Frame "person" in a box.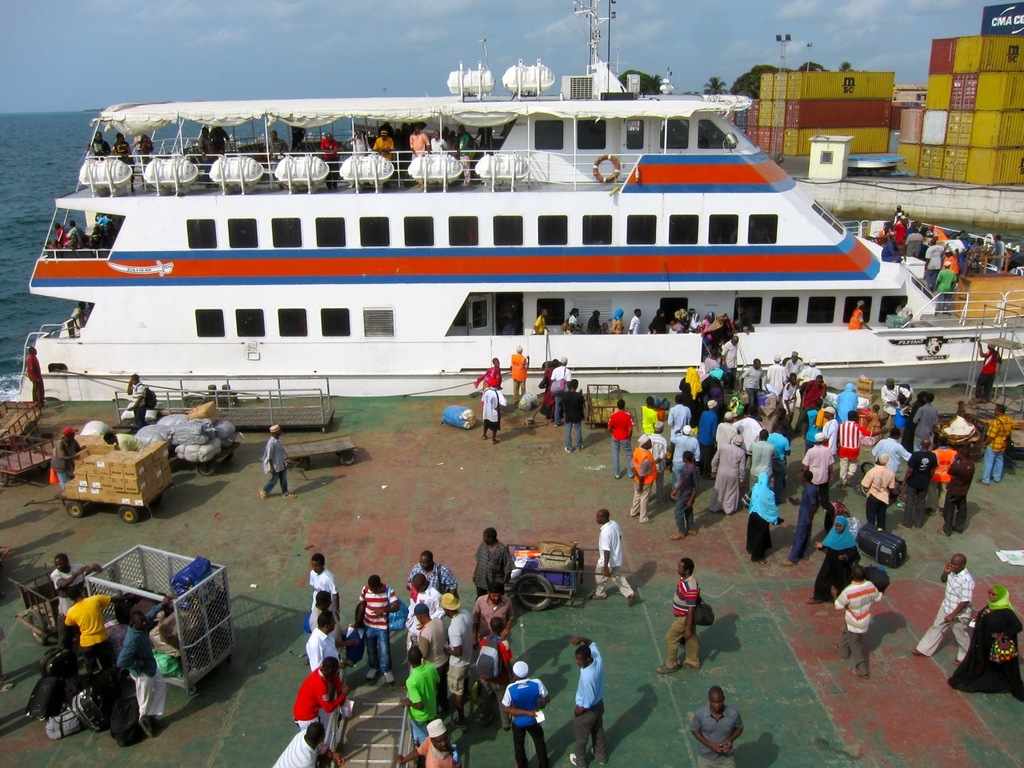
x1=308 y1=610 x2=346 y2=688.
